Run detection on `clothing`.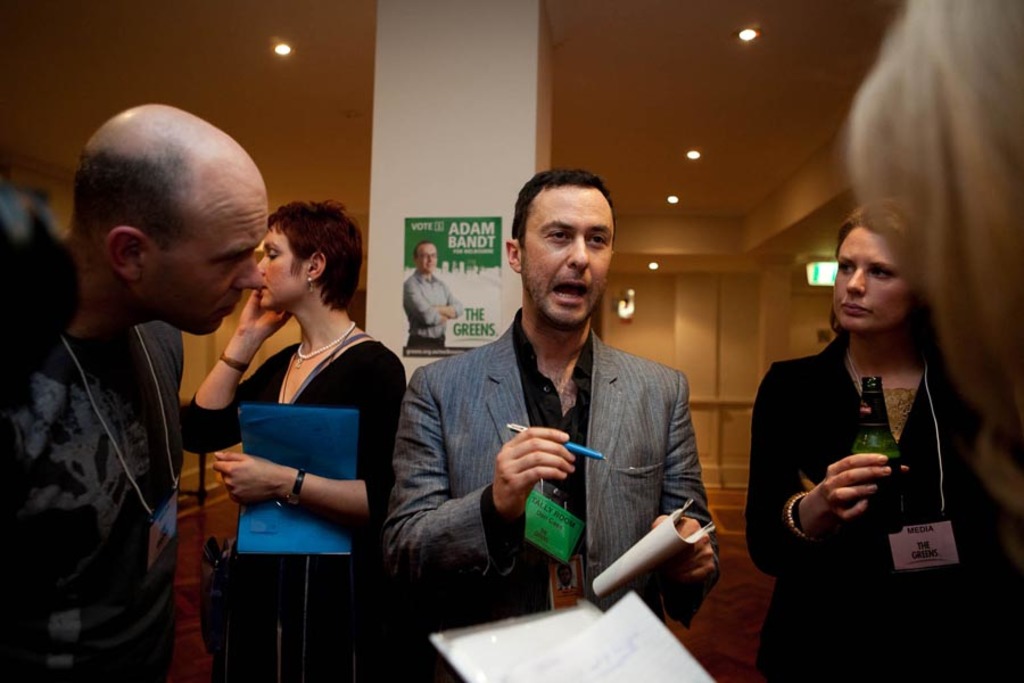
Result: left=386, top=311, right=732, bottom=682.
